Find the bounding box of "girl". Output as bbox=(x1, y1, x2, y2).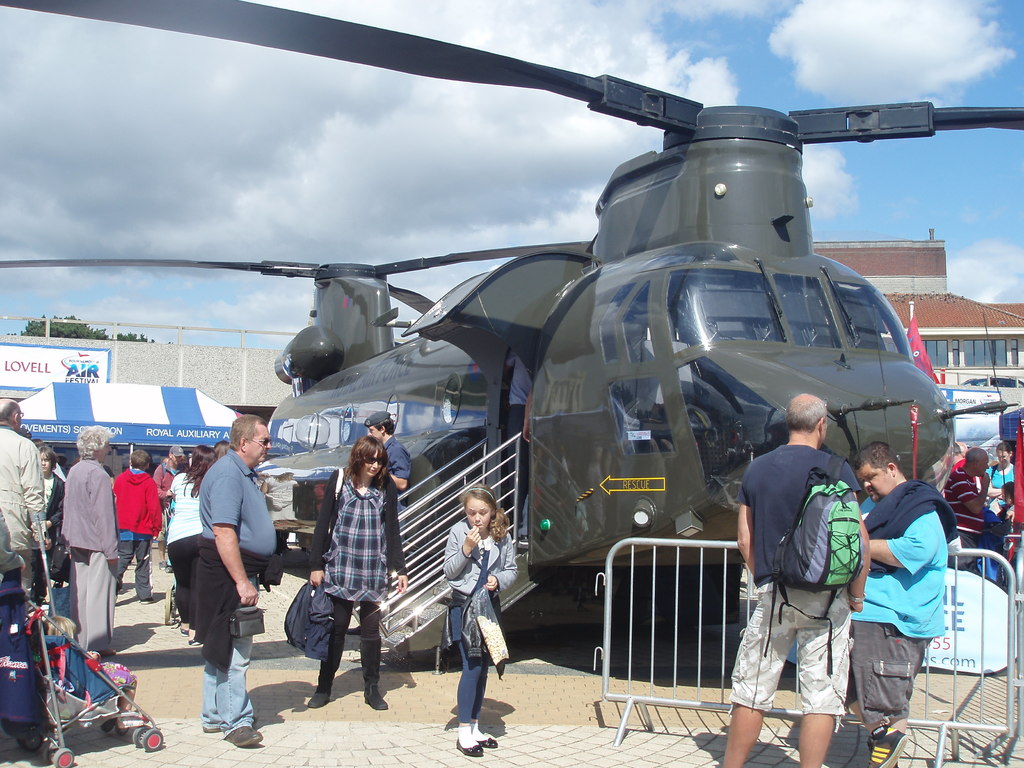
bbox=(442, 483, 518, 756).
